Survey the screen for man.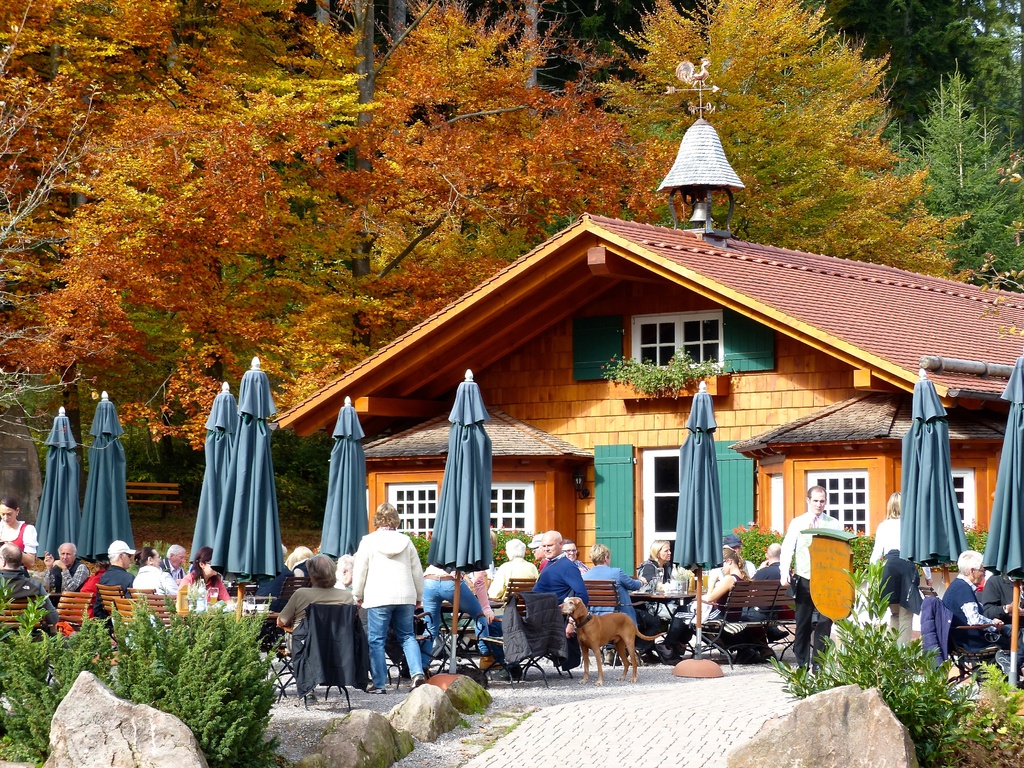
Survey found: l=980, t=565, r=1023, b=676.
